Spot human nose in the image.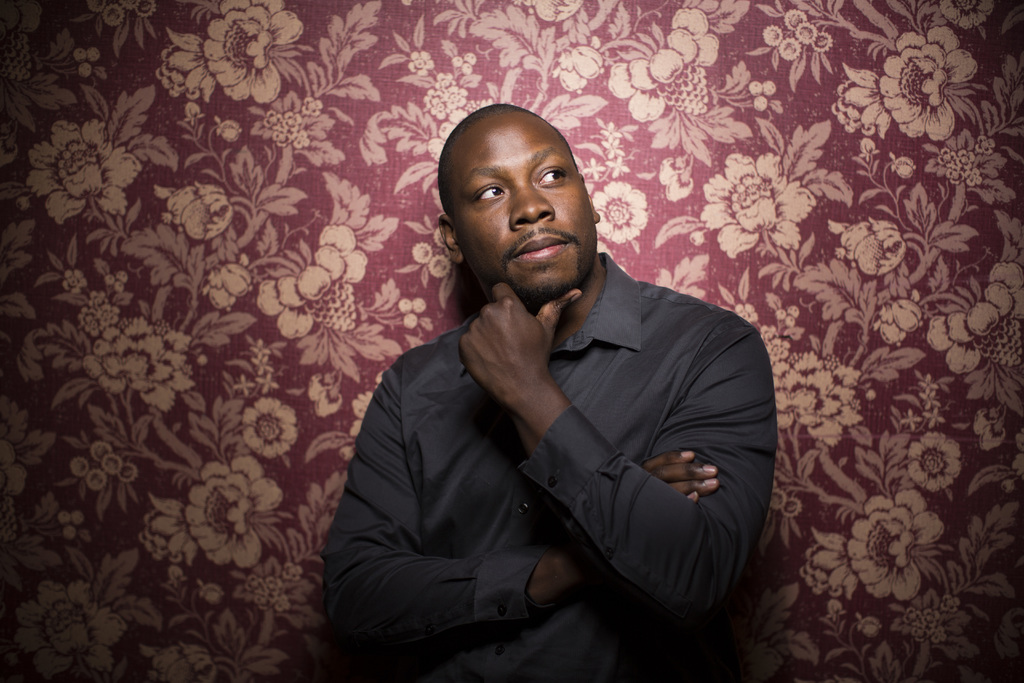
human nose found at 509,181,556,231.
